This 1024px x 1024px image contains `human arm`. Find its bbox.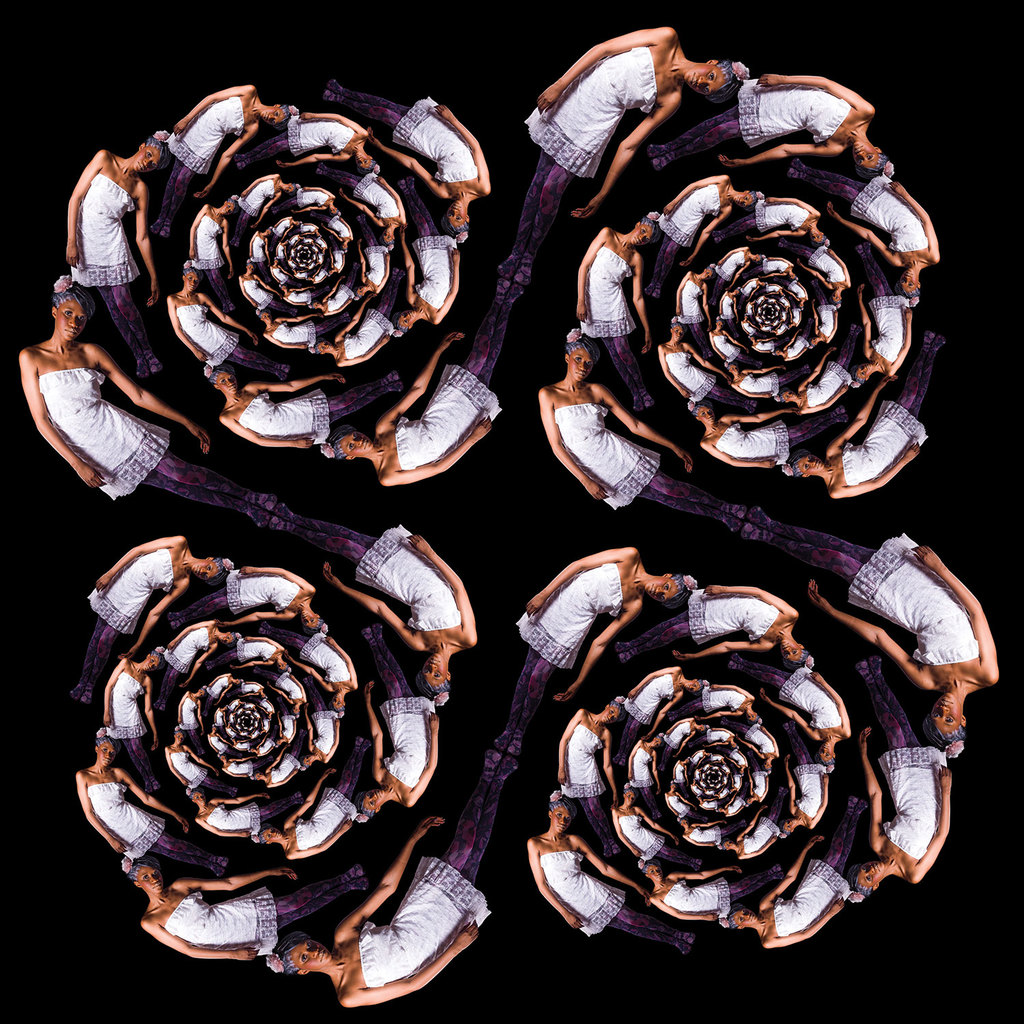
bbox=(283, 768, 335, 826).
